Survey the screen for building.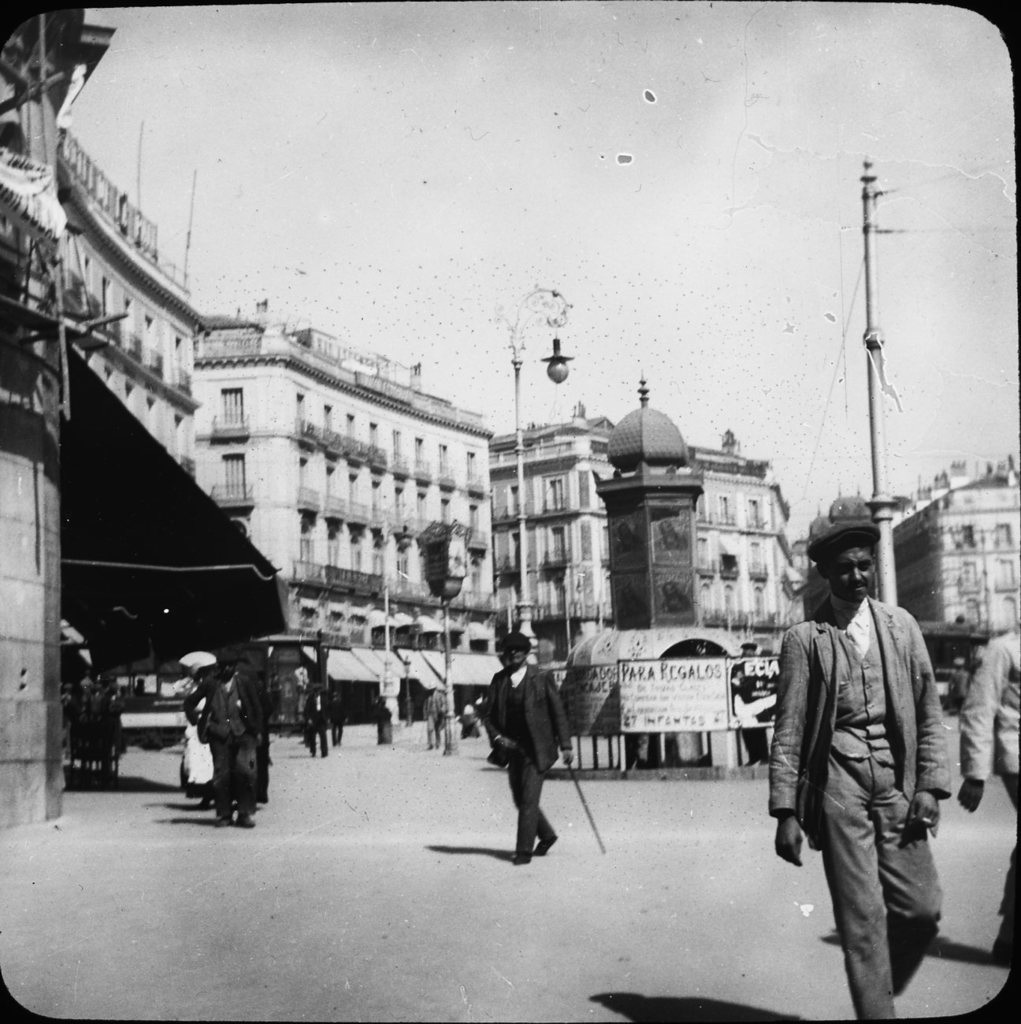
Survey found: 488/368/817/614.
